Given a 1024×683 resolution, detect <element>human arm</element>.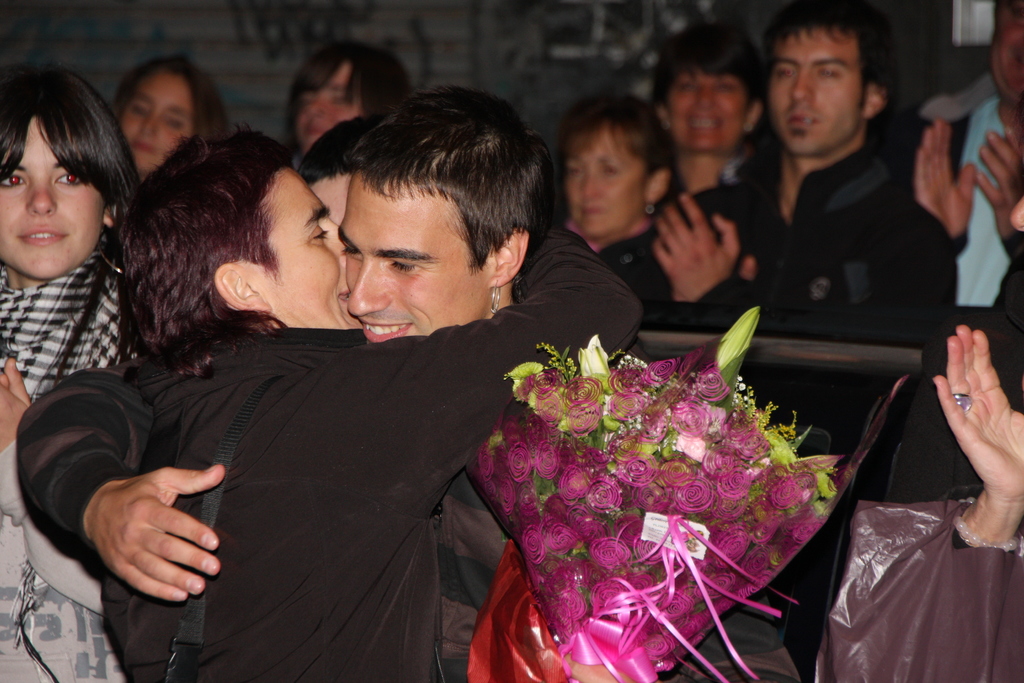
(left=0, top=352, right=101, bottom=620).
